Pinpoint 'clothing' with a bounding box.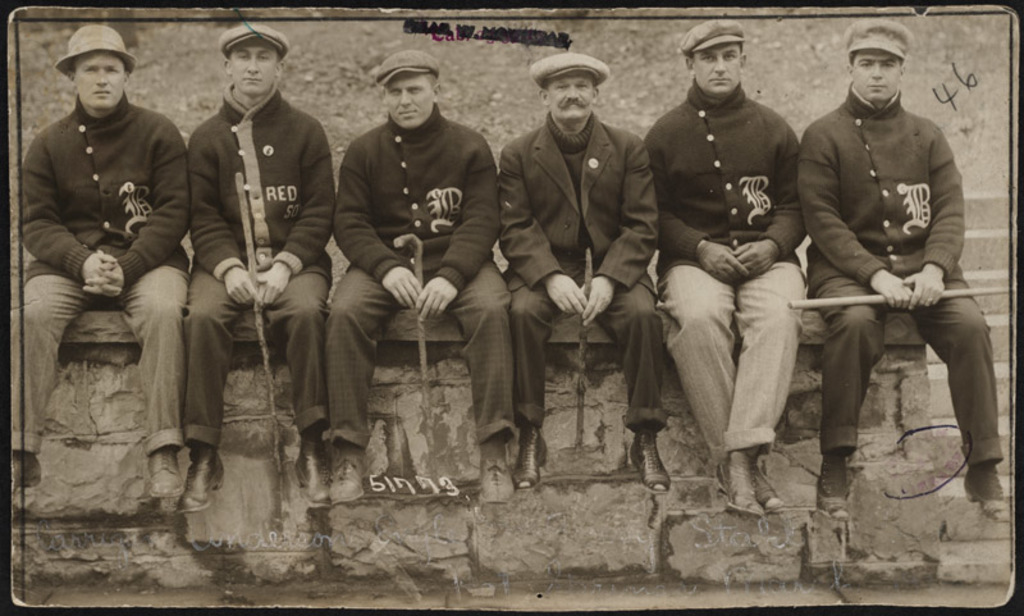
499 113 659 456.
